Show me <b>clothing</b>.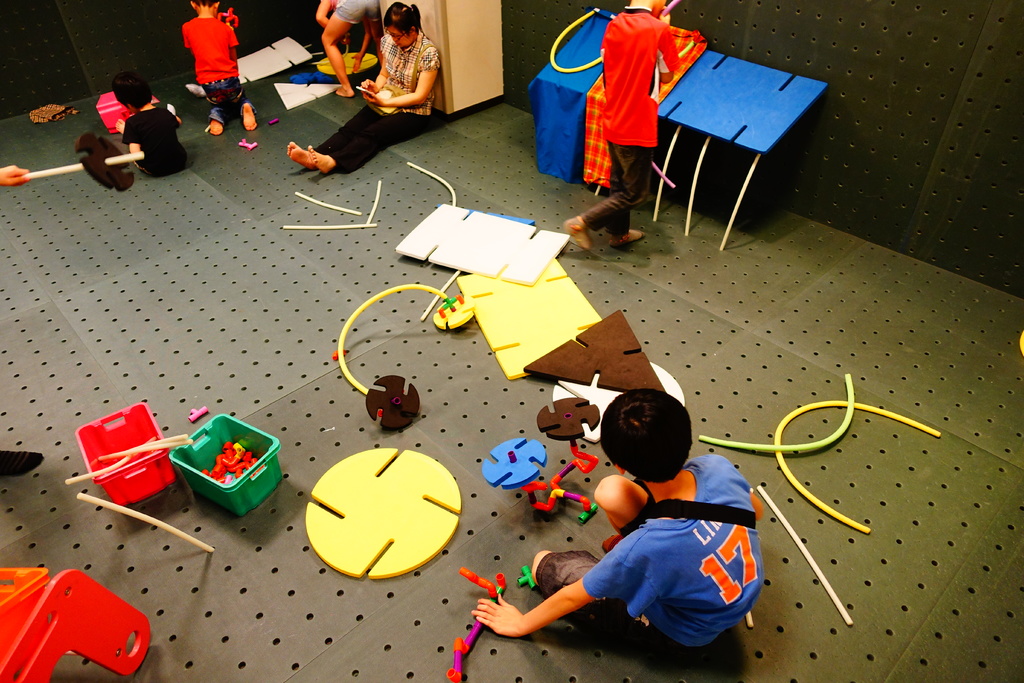
<b>clothing</b> is here: 312 28 444 181.
